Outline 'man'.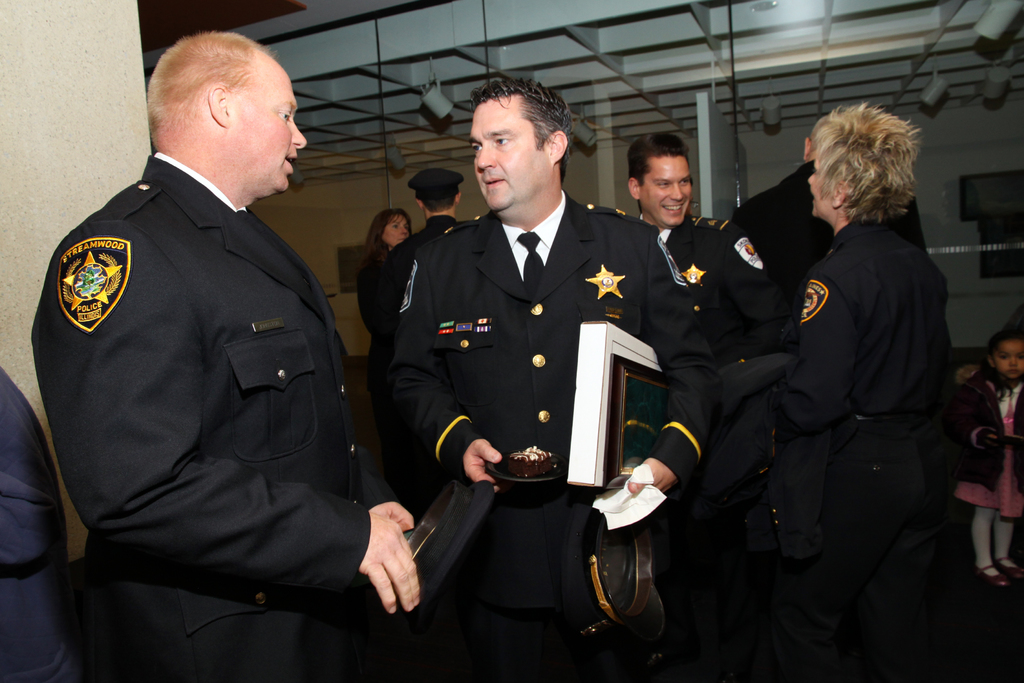
Outline: (614,114,729,283).
